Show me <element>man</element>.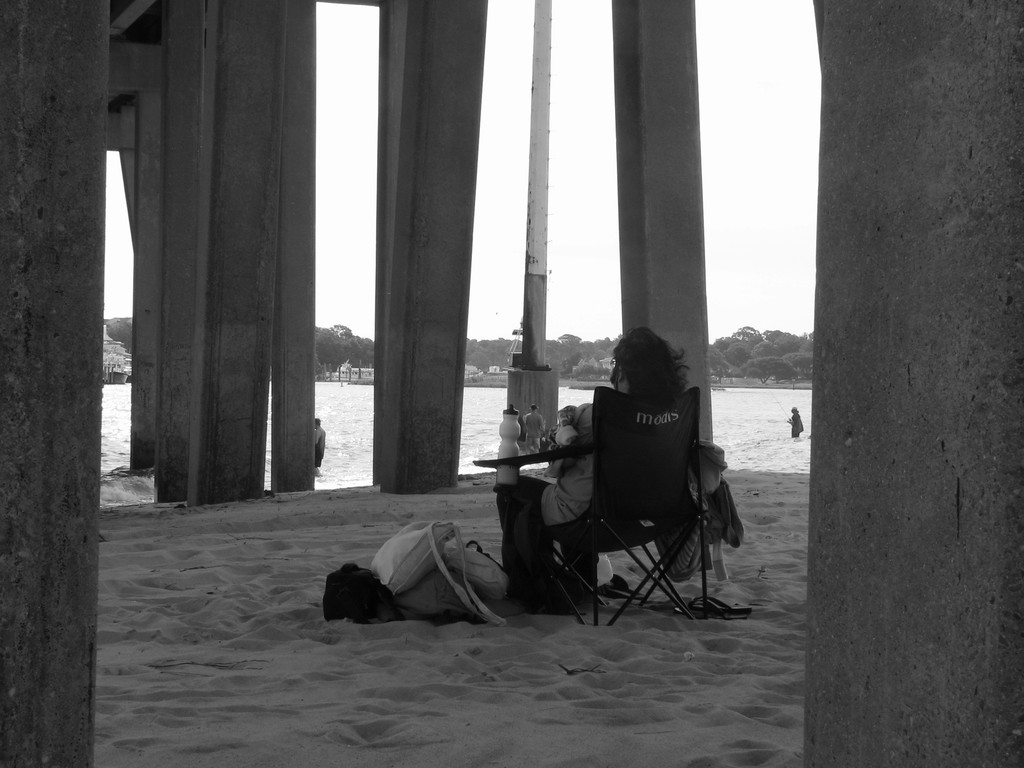
<element>man</element> is here: [527, 404, 546, 452].
